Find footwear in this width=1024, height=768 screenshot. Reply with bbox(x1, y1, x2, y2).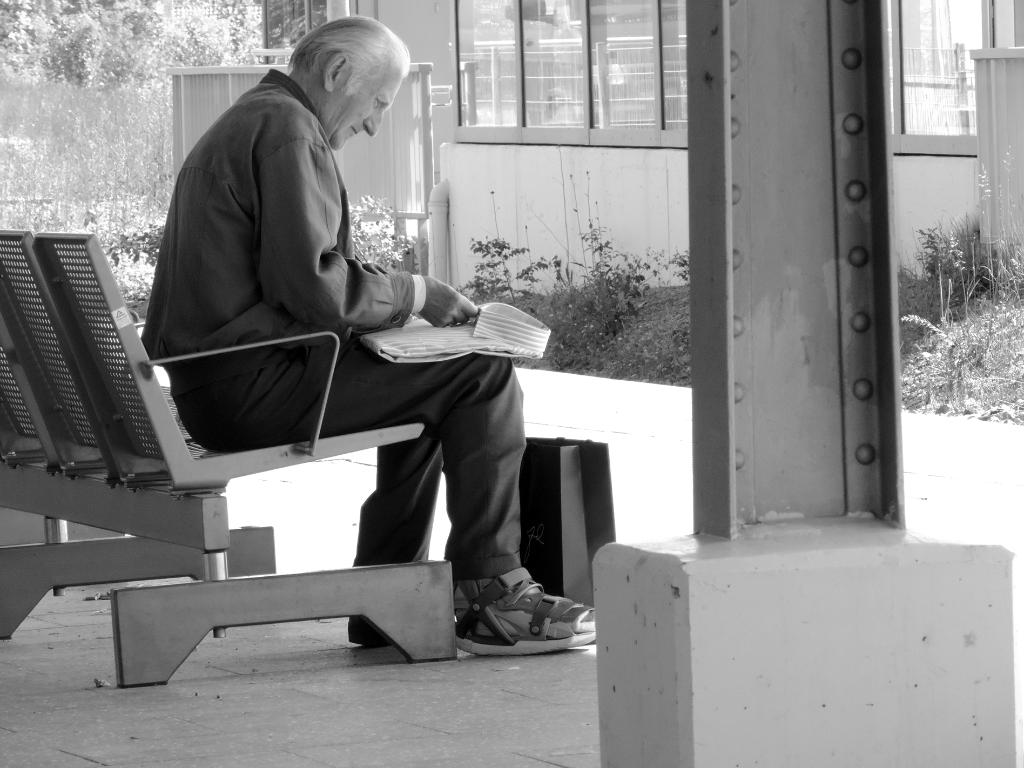
bbox(452, 571, 567, 659).
